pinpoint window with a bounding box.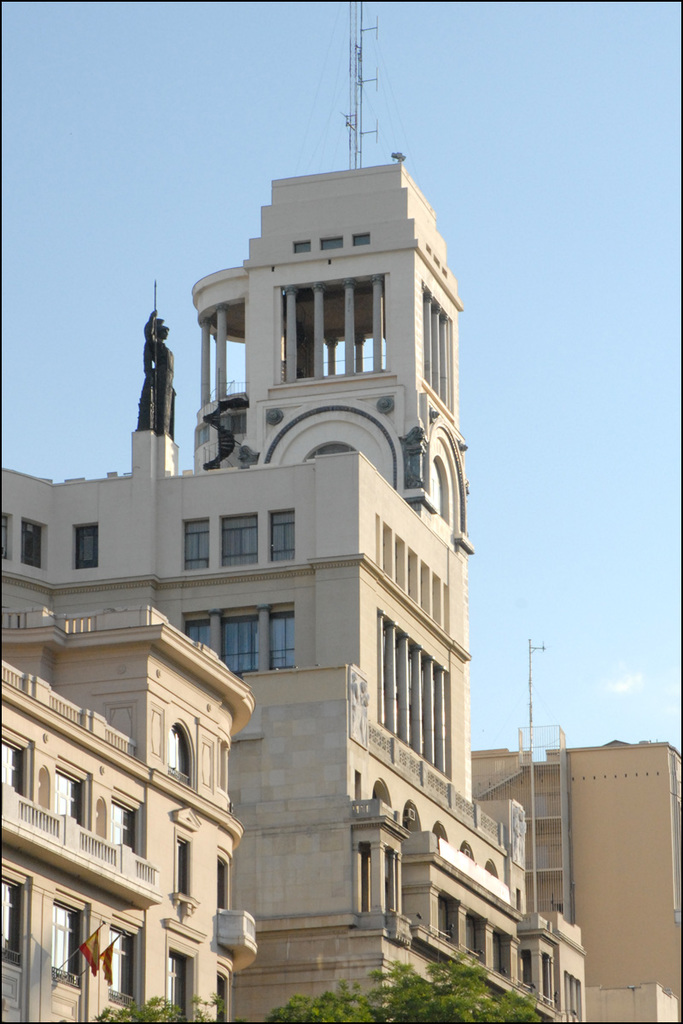
{"left": 161, "top": 951, "right": 199, "bottom": 1023}.
